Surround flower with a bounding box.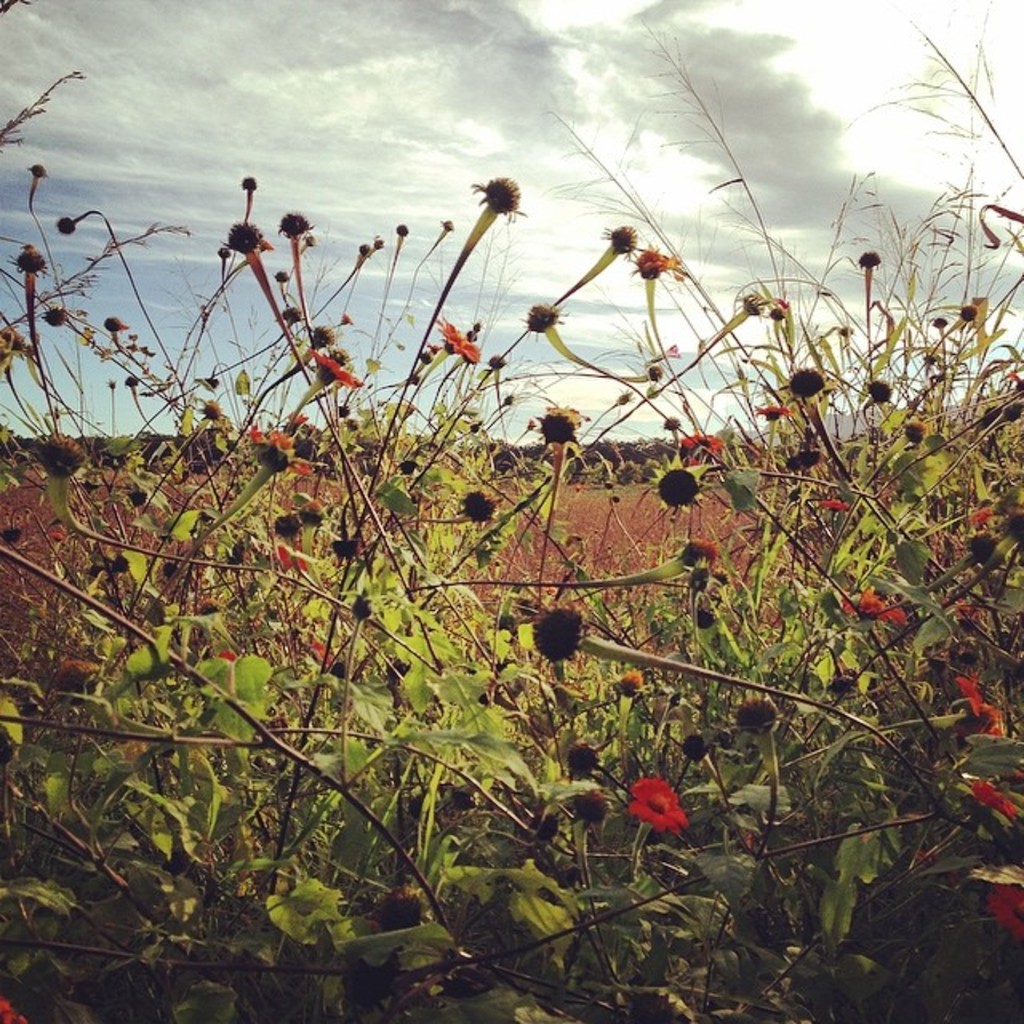
[x1=307, y1=326, x2=338, y2=349].
